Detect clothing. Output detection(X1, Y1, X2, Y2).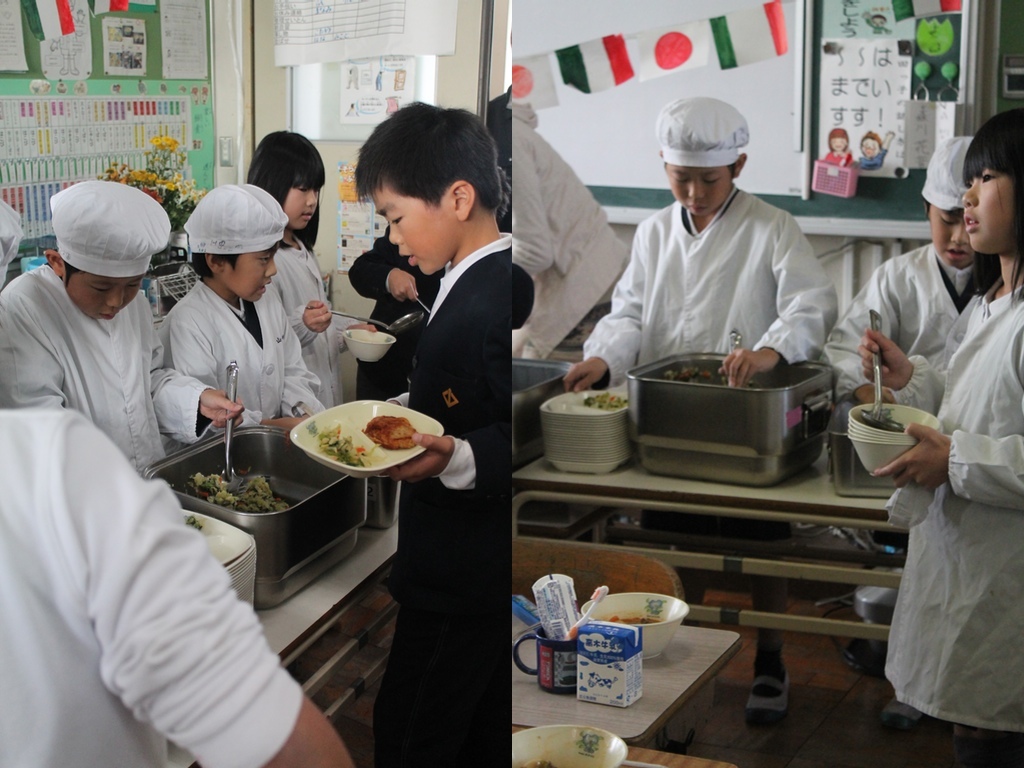
detection(503, 94, 633, 371).
